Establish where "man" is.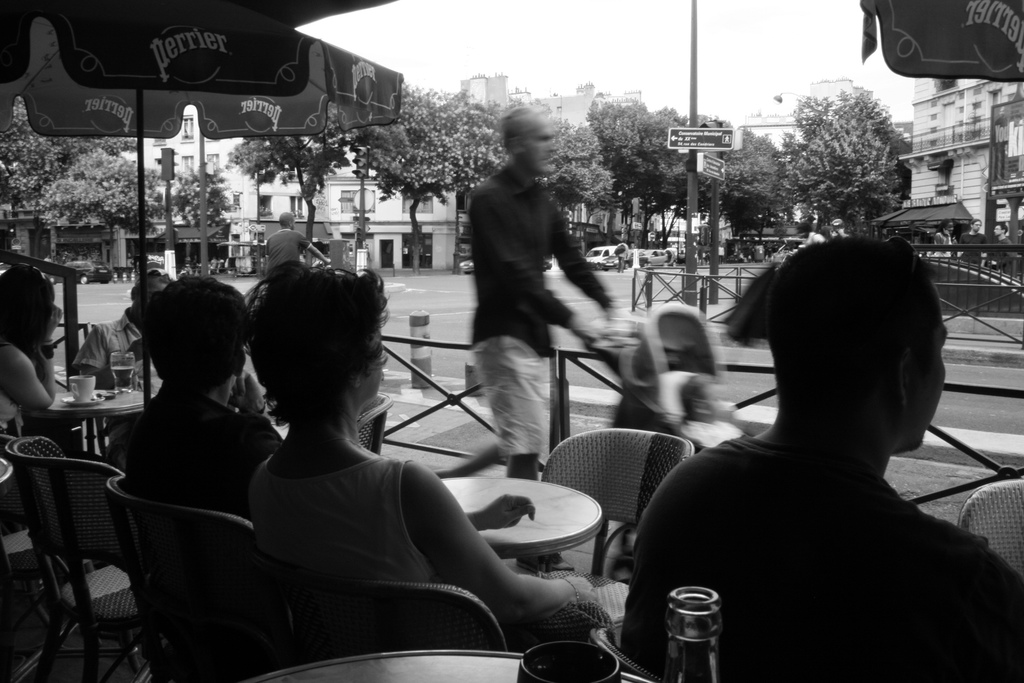
Established at select_region(465, 104, 615, 577).
